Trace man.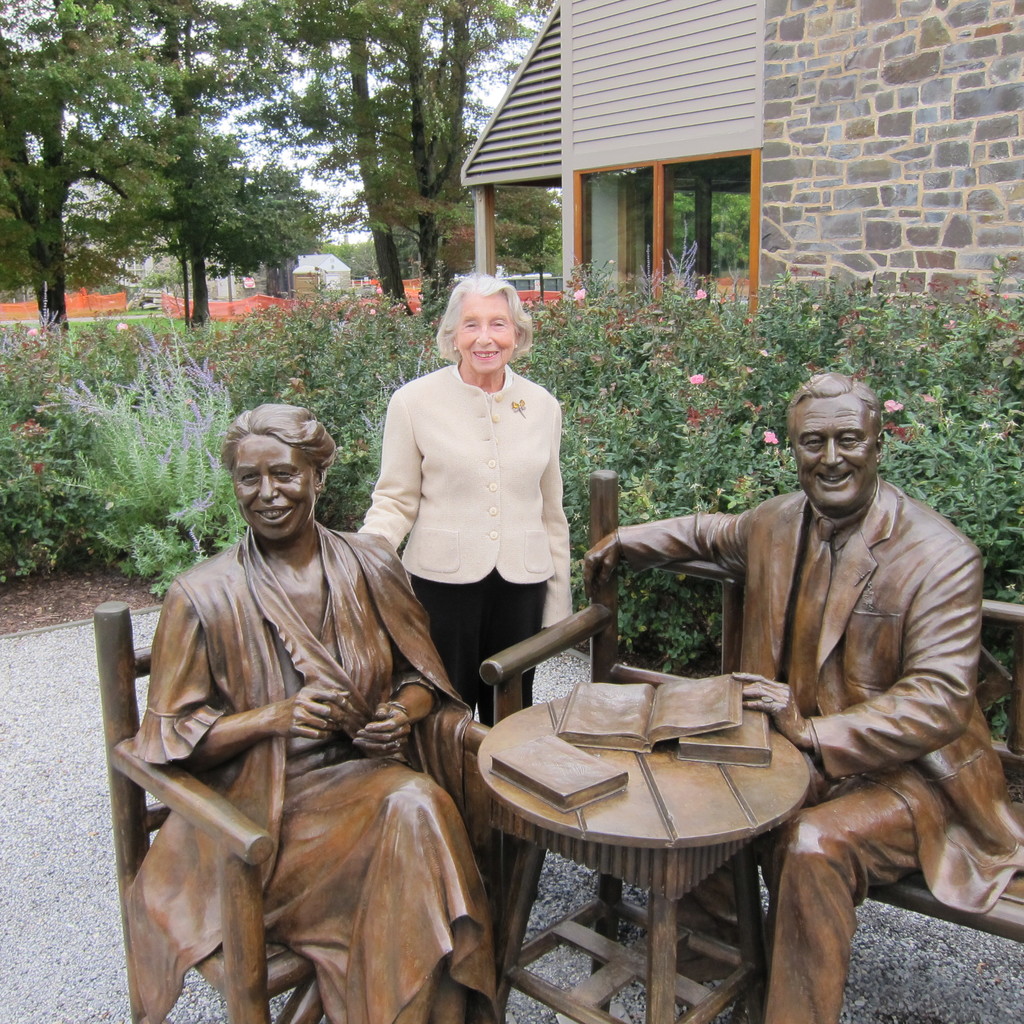
Traced to 585,370,1023,1023.
